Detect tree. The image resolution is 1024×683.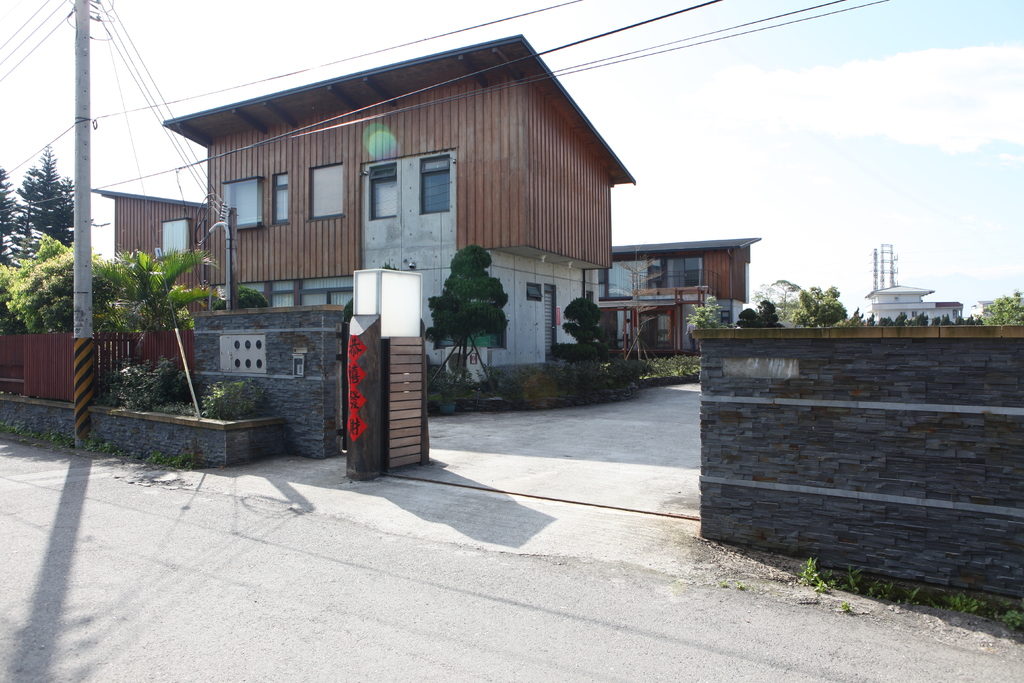
rect(0, 166, 19, 254).
